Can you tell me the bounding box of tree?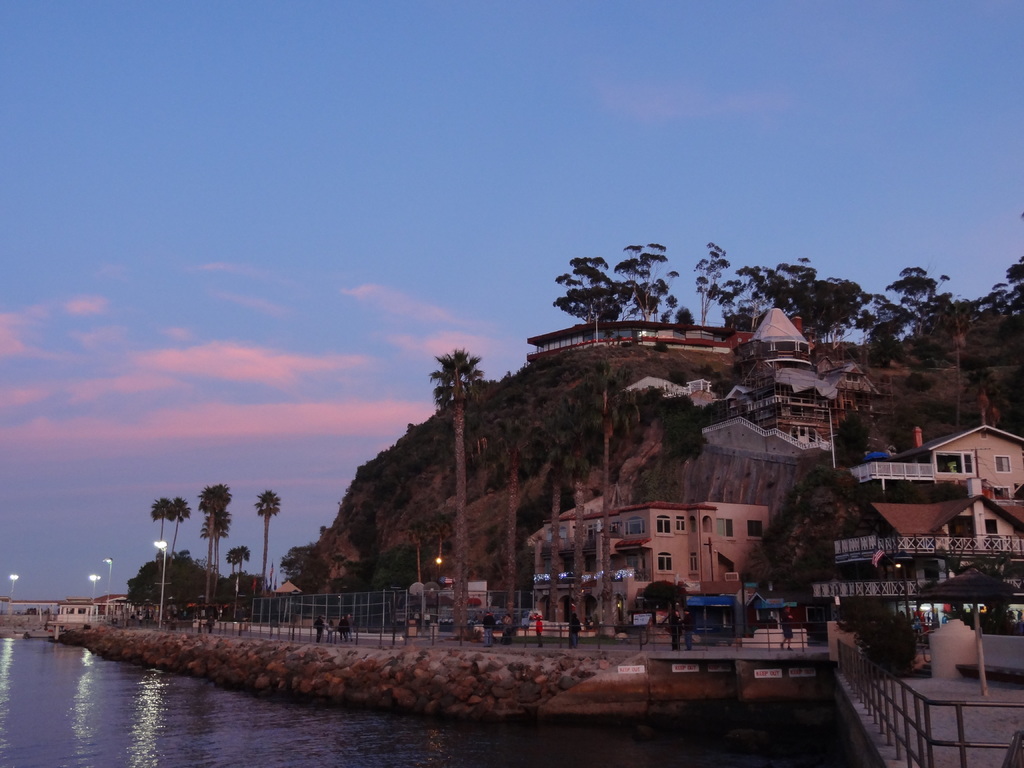
[left=346, top=552, right=374, bottom=589].
